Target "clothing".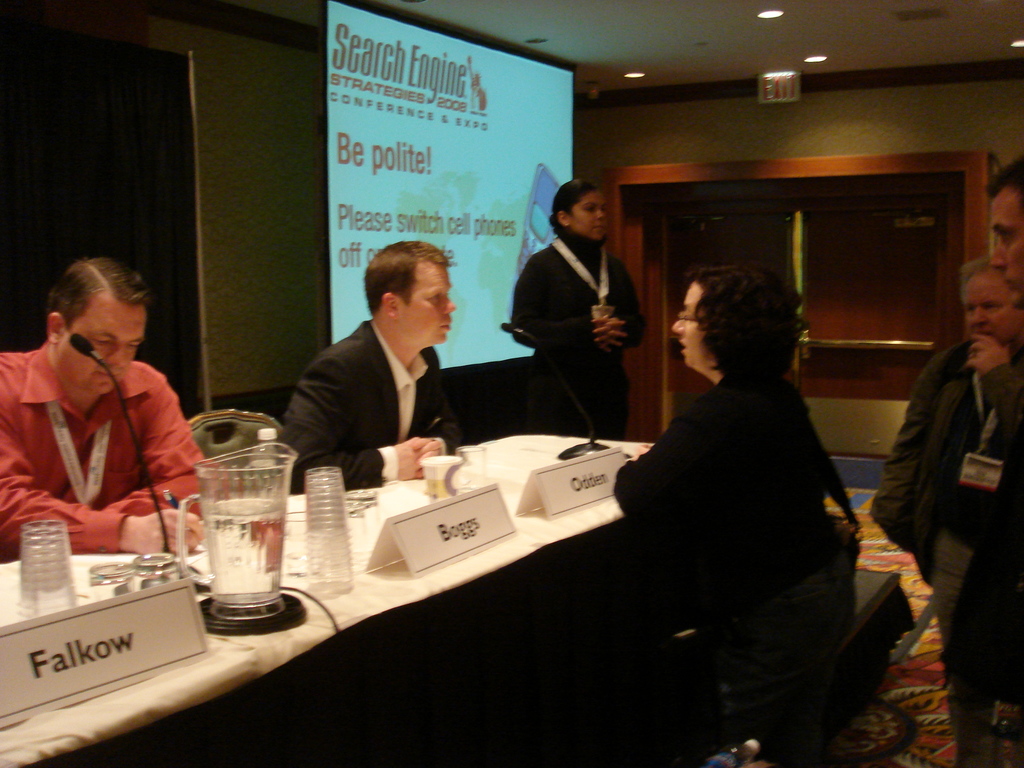
Target region: (266, 312, 444, 493).
